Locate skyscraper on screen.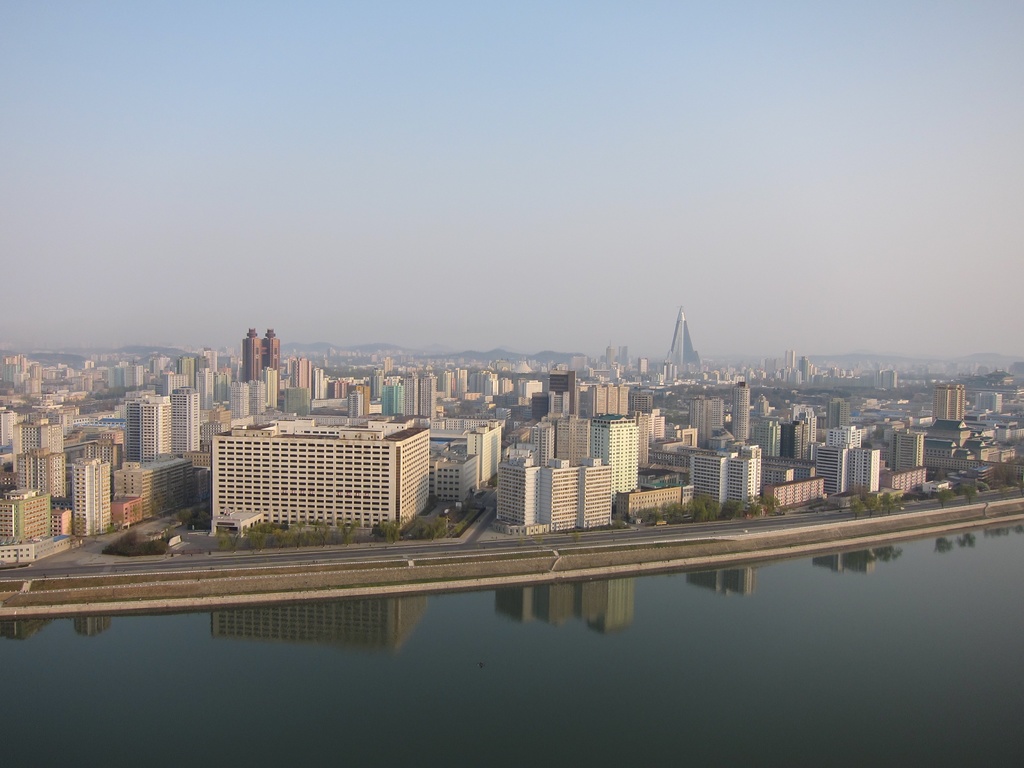
On screen at (x1=658, y1=303, x2=703, y2=381).
